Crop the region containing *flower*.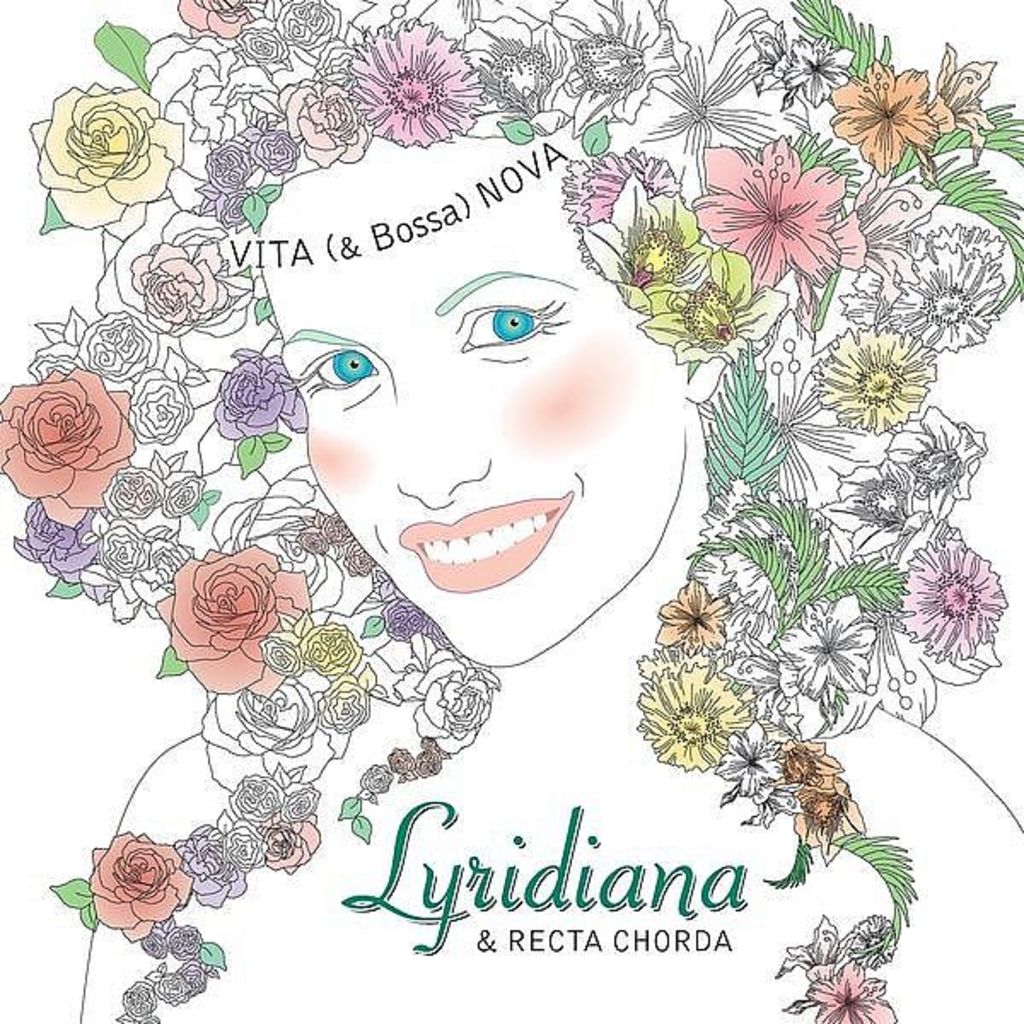
Crop region: {"x1": 633, "y1": 244, "x2": 783, "y2": 370}.
